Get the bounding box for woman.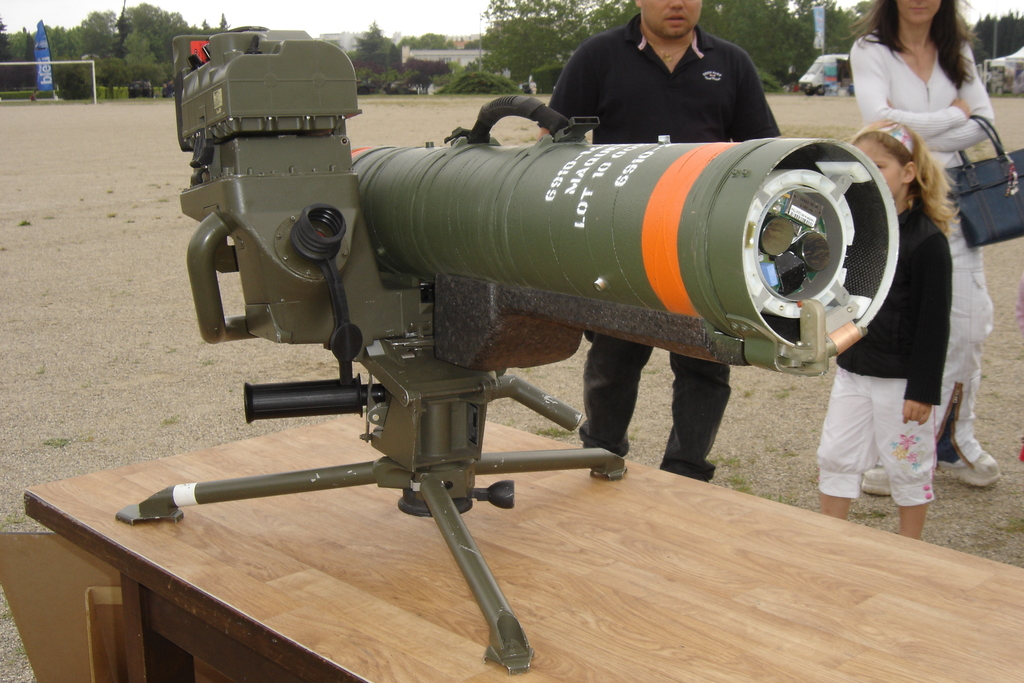
<bbox>851, 0, 1023, 494</bbox>.
